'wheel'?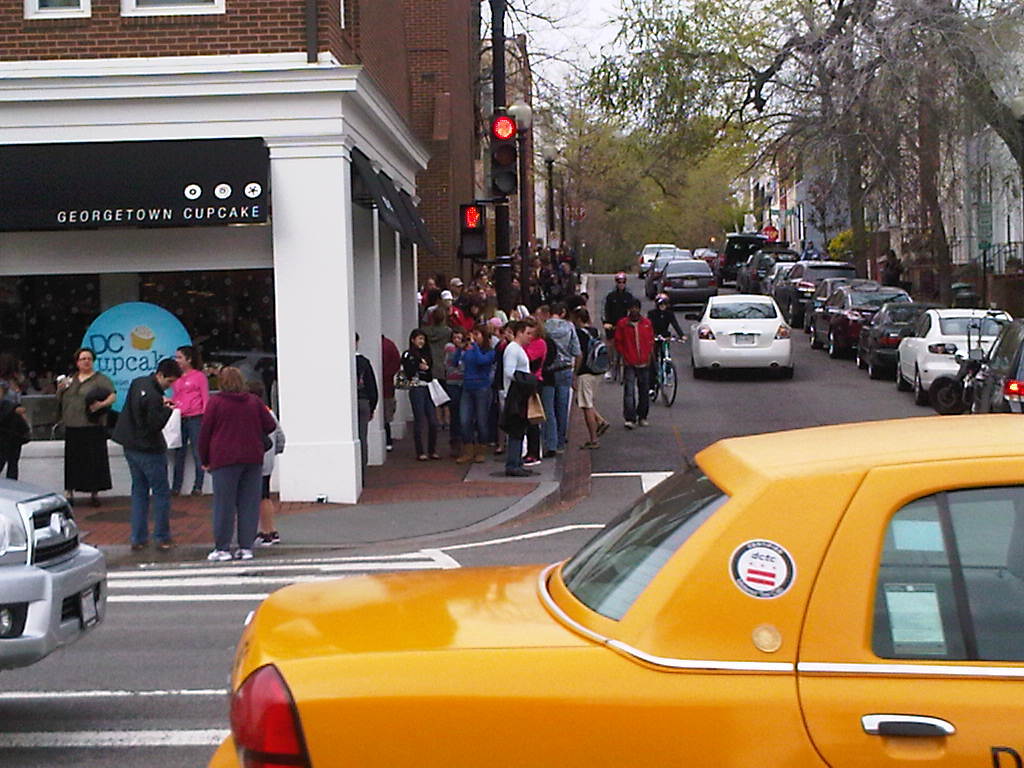
854,347,864,367
